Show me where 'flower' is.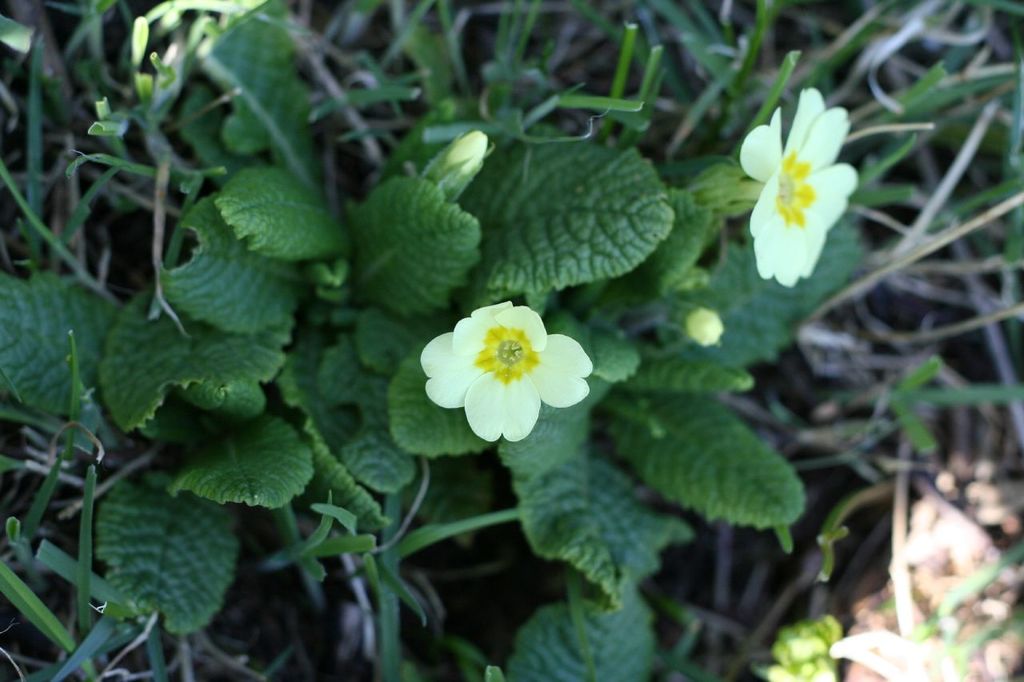
'flower' is at 734/82/858/287.
